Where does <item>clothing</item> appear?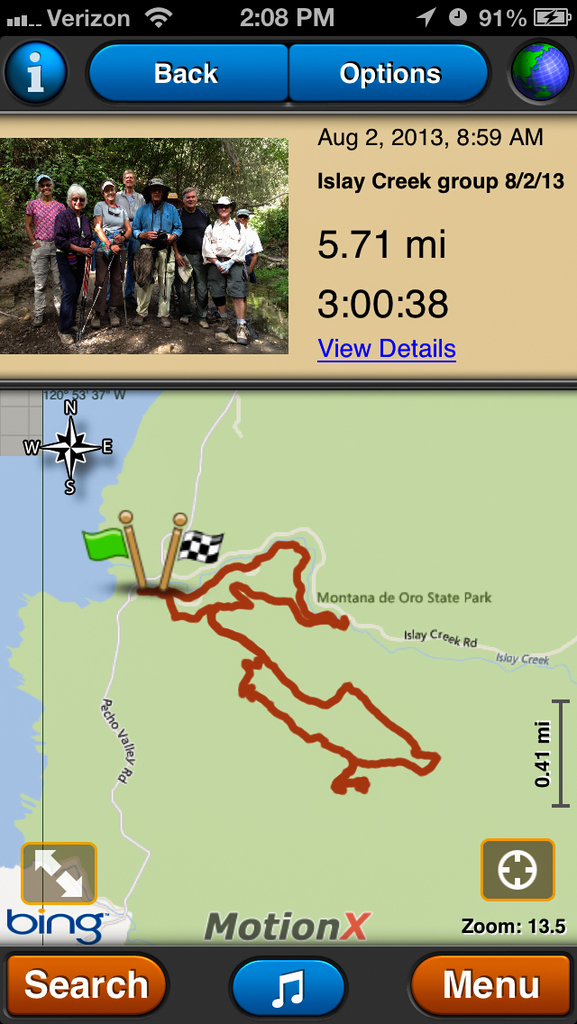
Appears at locate(194, 216, 251, 297).
